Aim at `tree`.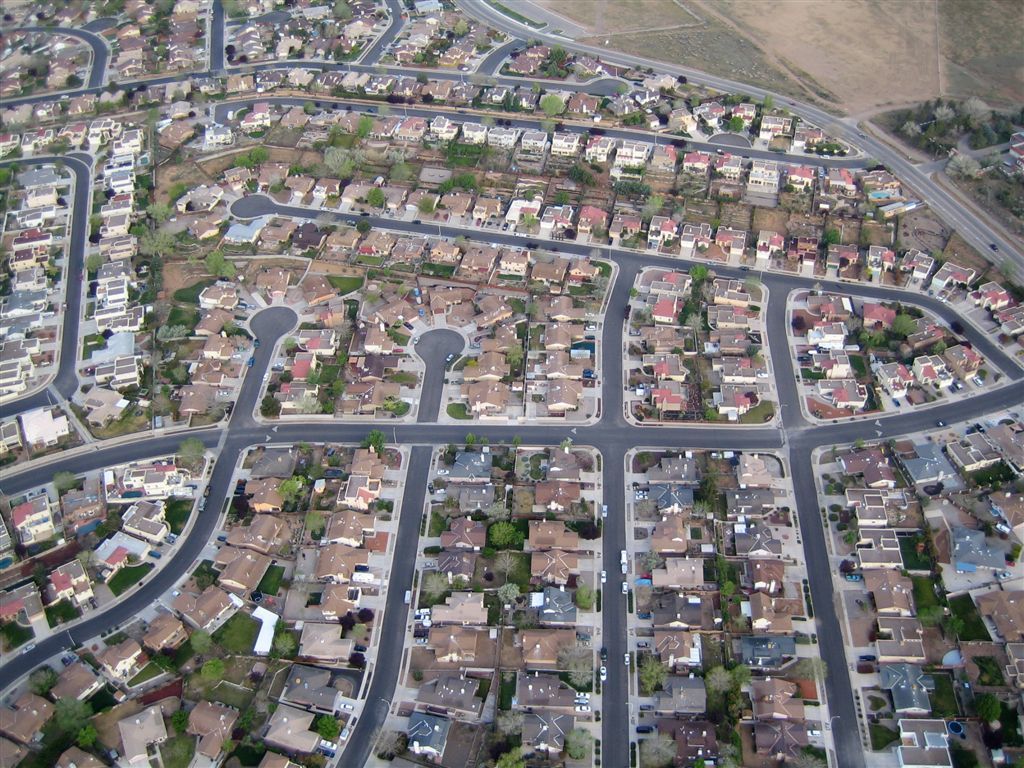
Aimed at bbox=(871, 335, 892, 345).
